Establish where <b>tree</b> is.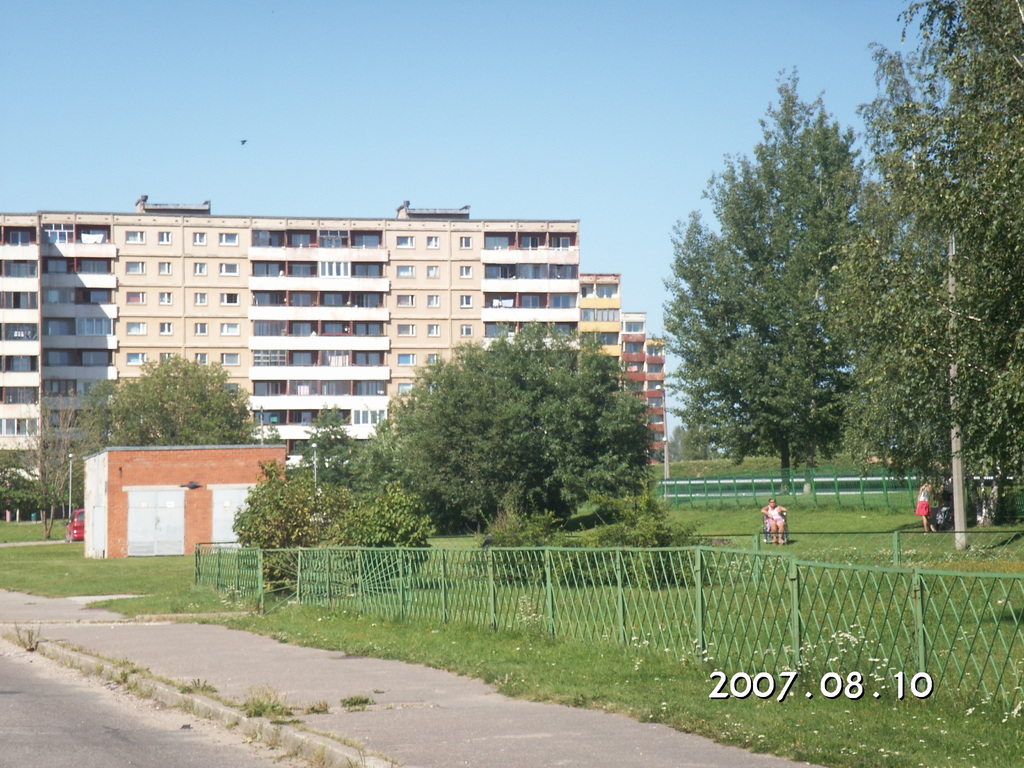
Established at 223:451:324:580.
